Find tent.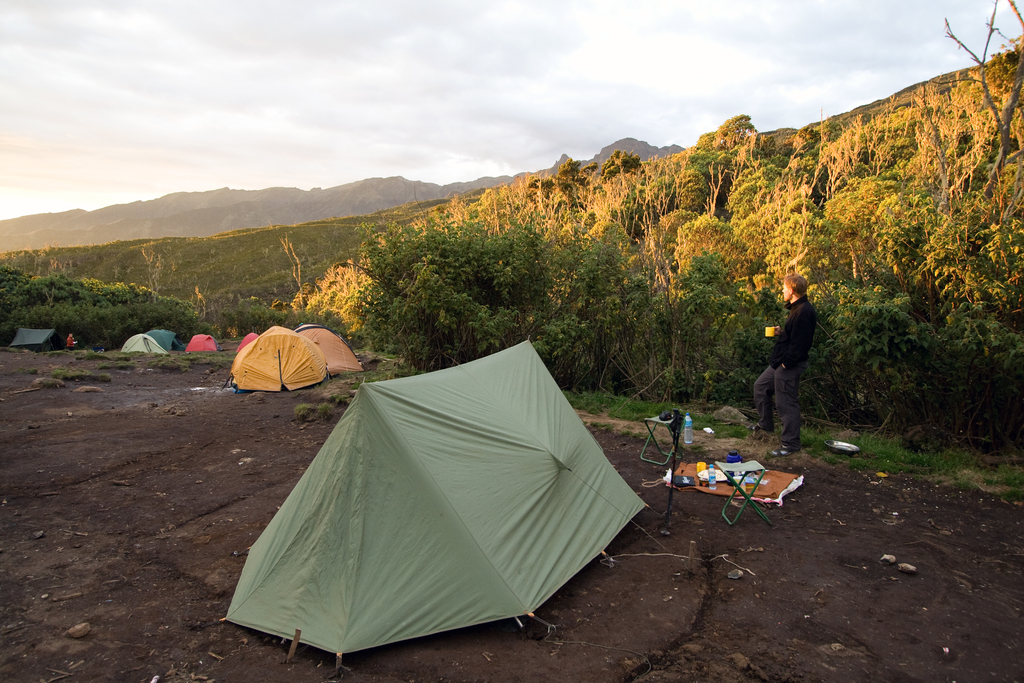
x1=195, y1=333, x2=664, y2=678.
